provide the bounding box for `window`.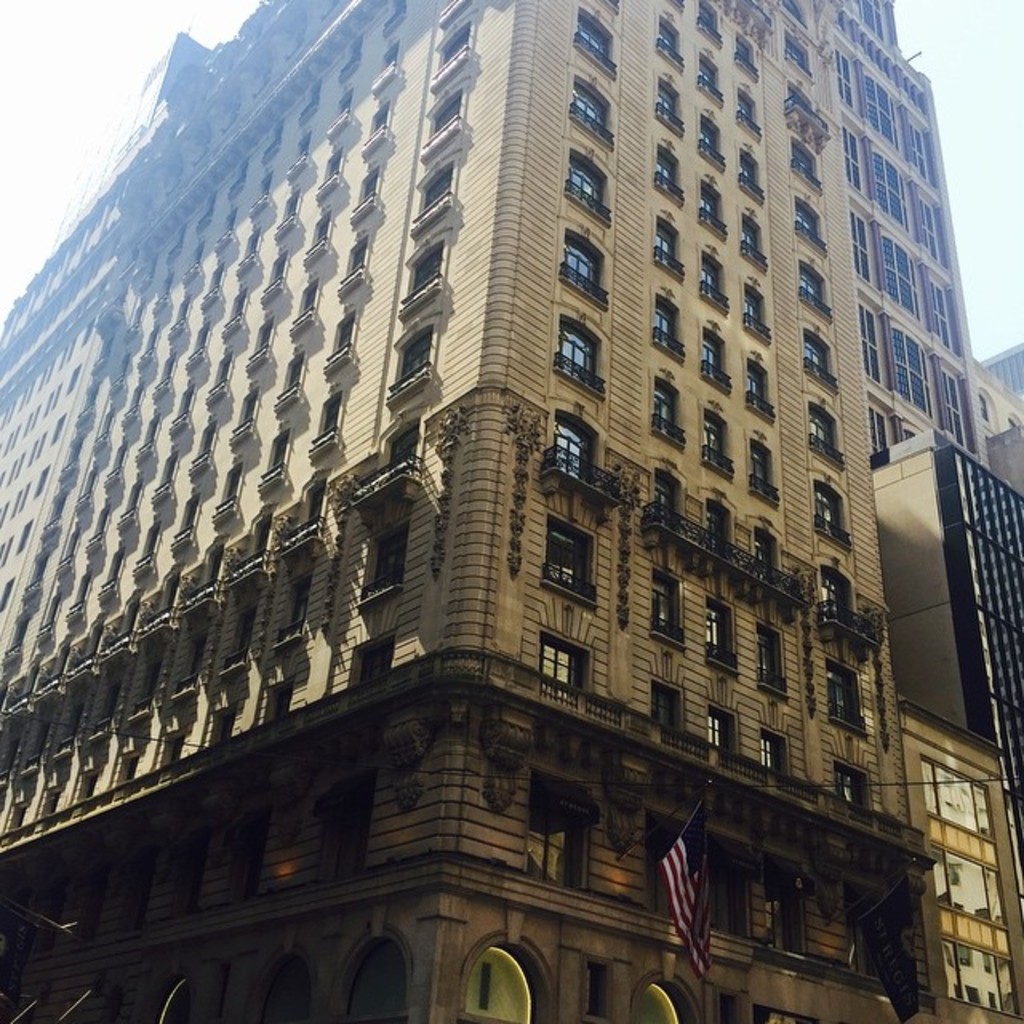
box=[800, 272, 835, 317].
